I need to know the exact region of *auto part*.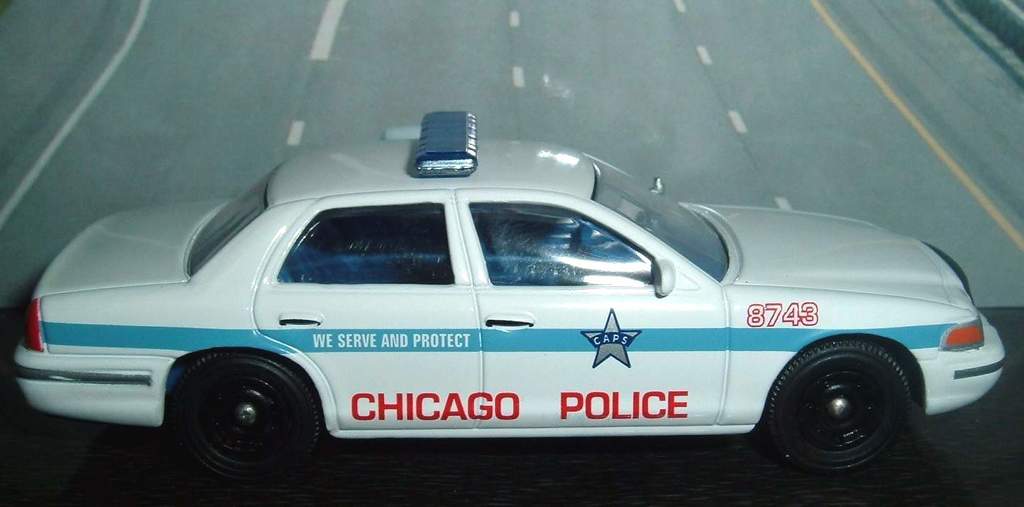
Region: bbox(162, 347, 326, 501).
